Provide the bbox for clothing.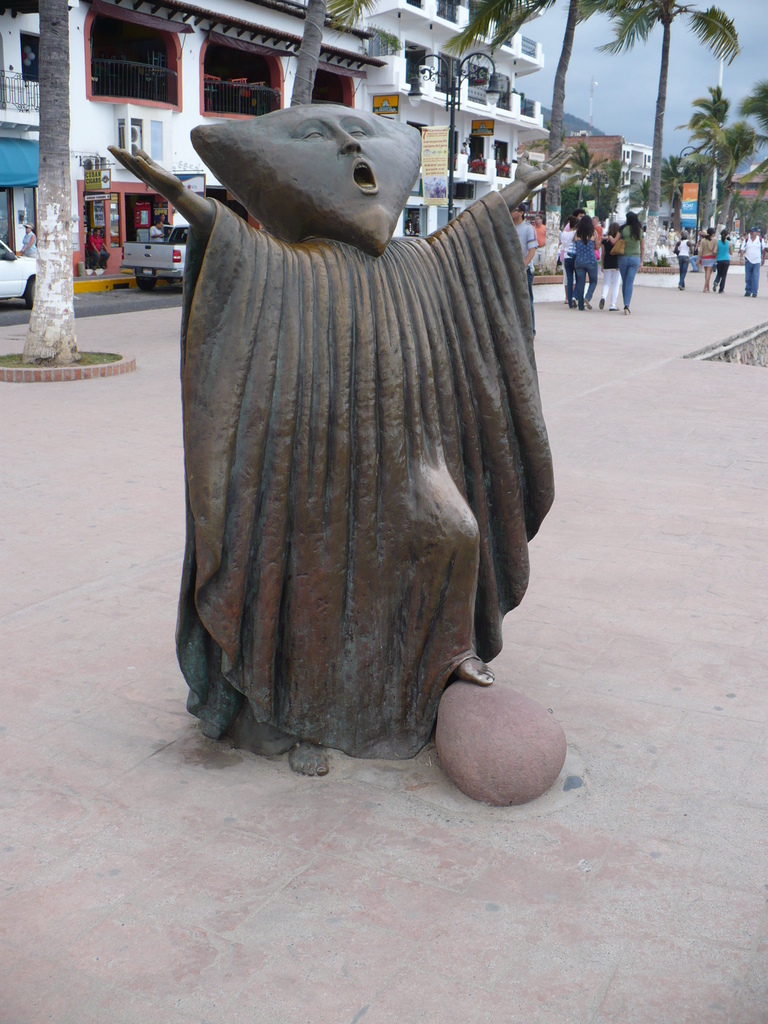
(left=745, top=243, right=762, bottom=299).
